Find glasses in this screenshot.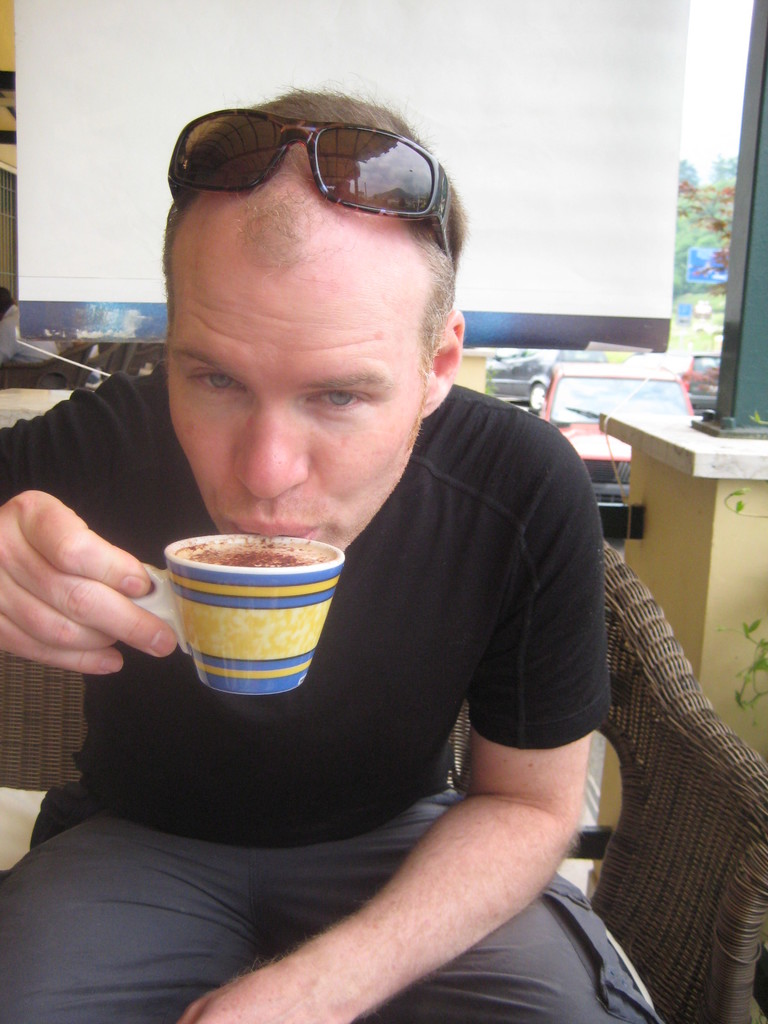
The bounding box for glasses is locate(161, 101, 454, 263).
